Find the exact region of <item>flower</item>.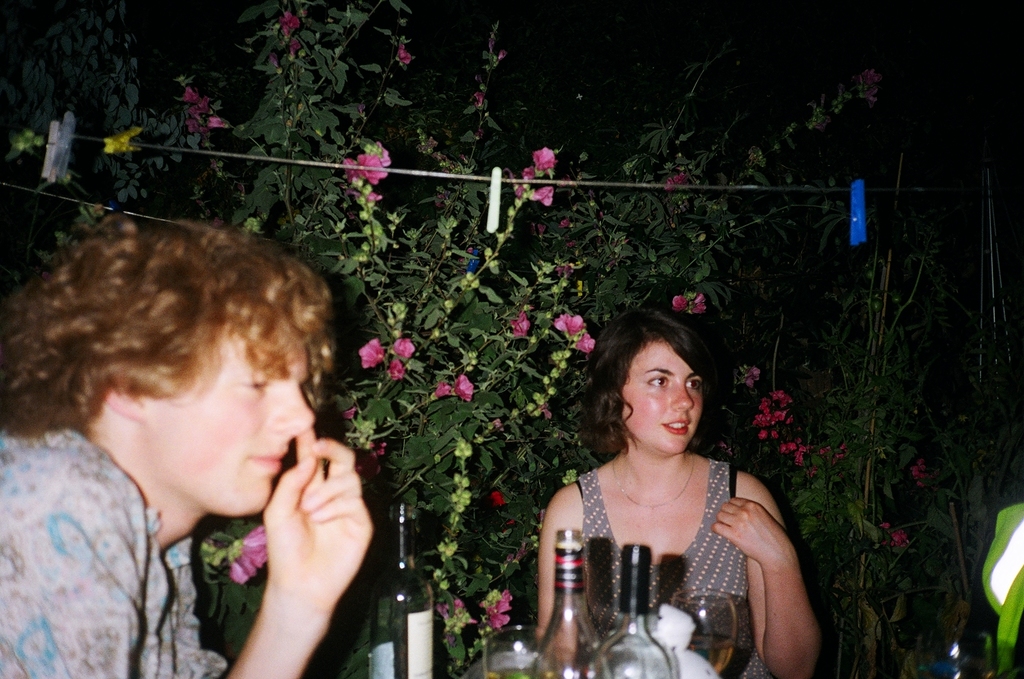
Exact region: [left=184, top=88, right=201, bottom=106].
